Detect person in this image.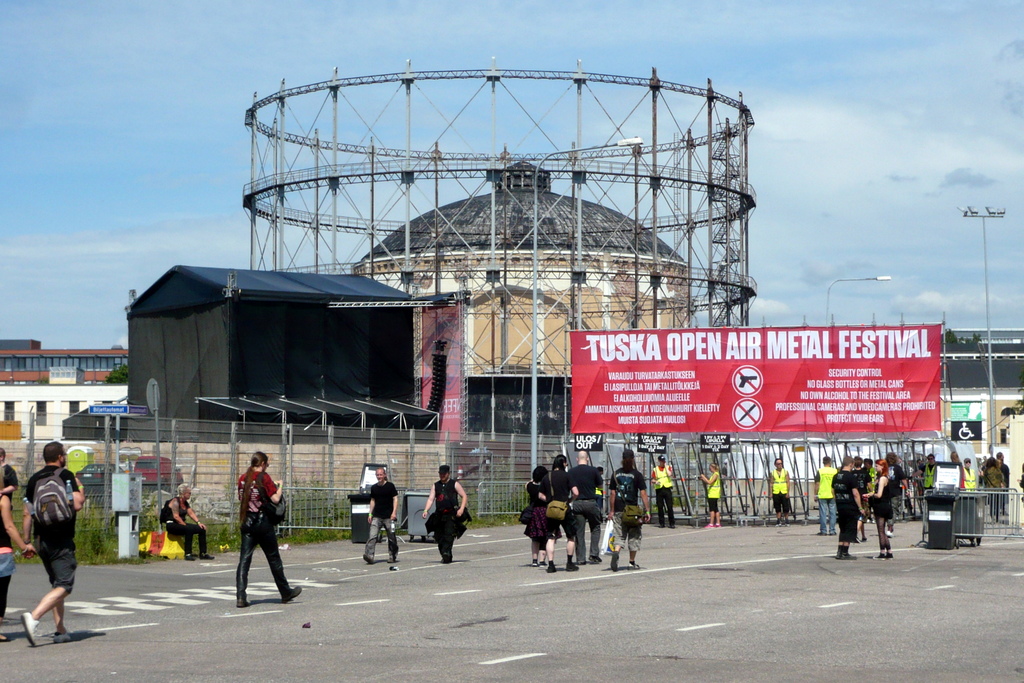
Detection: [855, 465, 870, 514].
